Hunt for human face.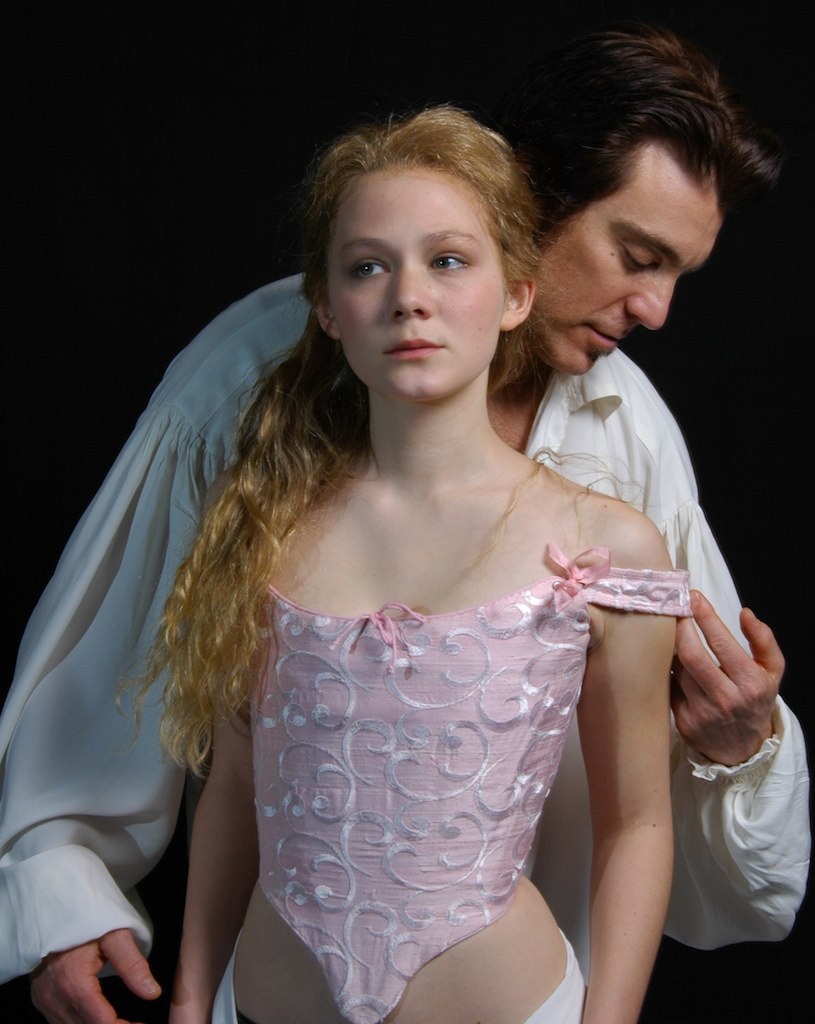
Hunted down at locate(532, 147, 721, 374).
